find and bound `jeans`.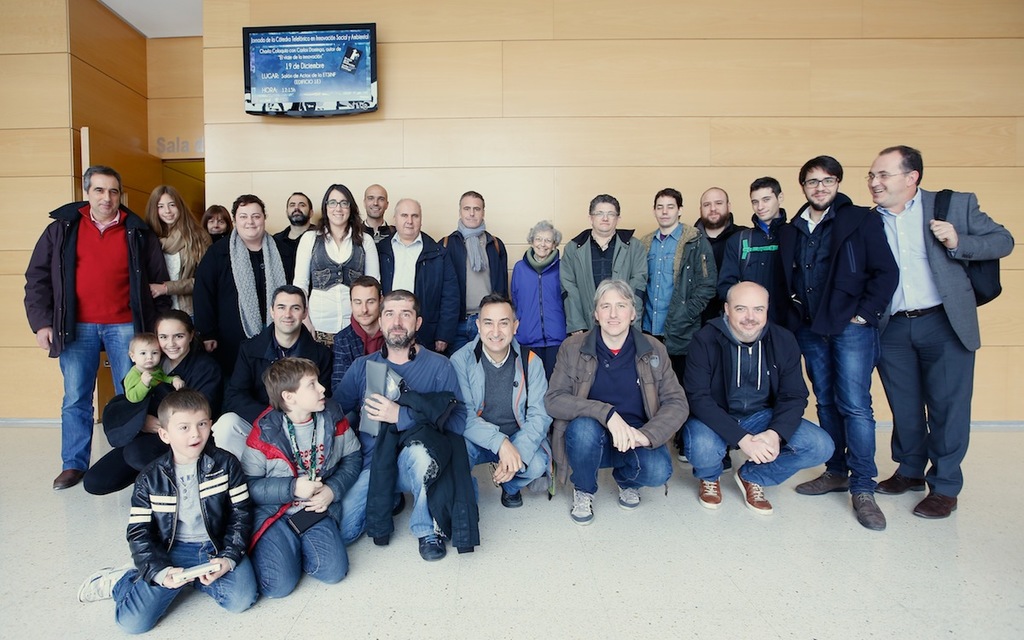
Bound: [452, 314, 477, 346].
